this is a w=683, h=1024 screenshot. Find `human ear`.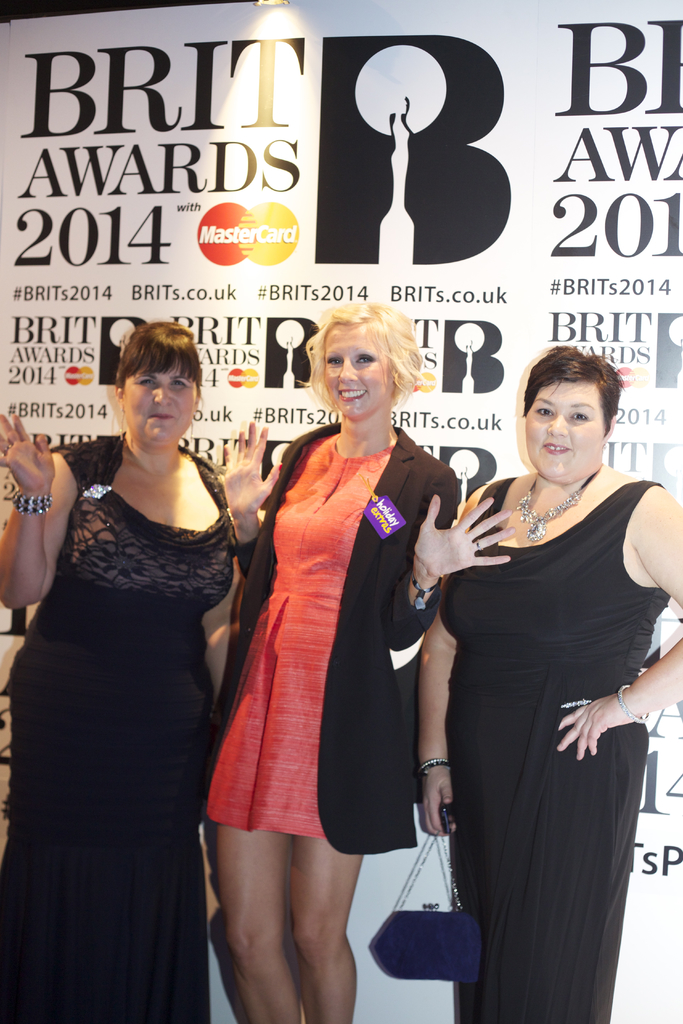
Bounding box: x1=113, y1=383, x2=124, y2=399.
